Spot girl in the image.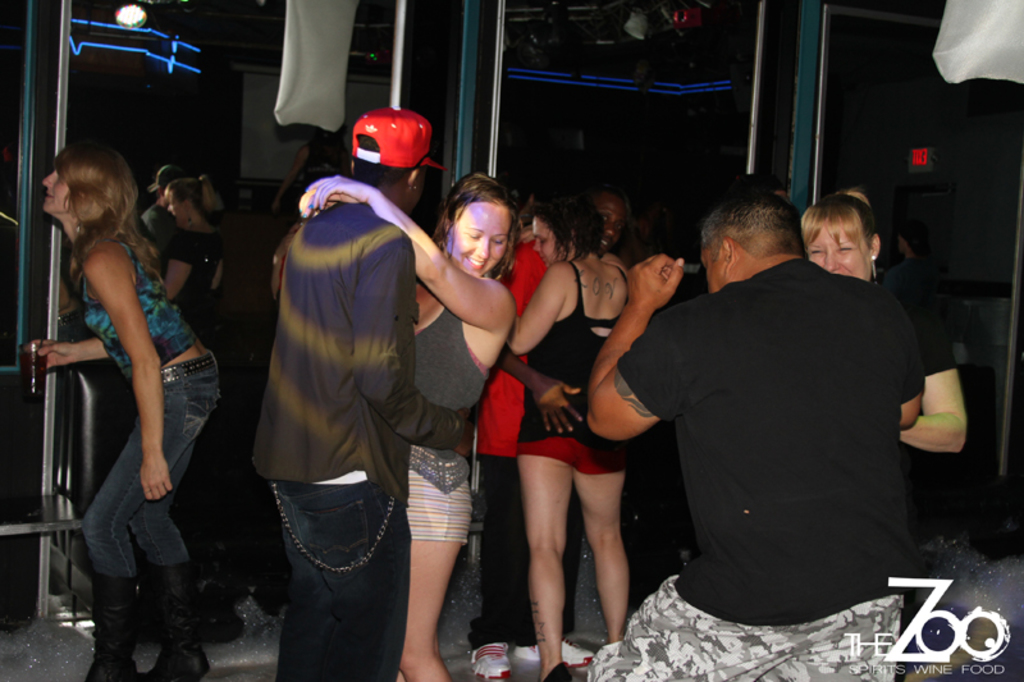
girl found at [29, 139, 215, 681].
